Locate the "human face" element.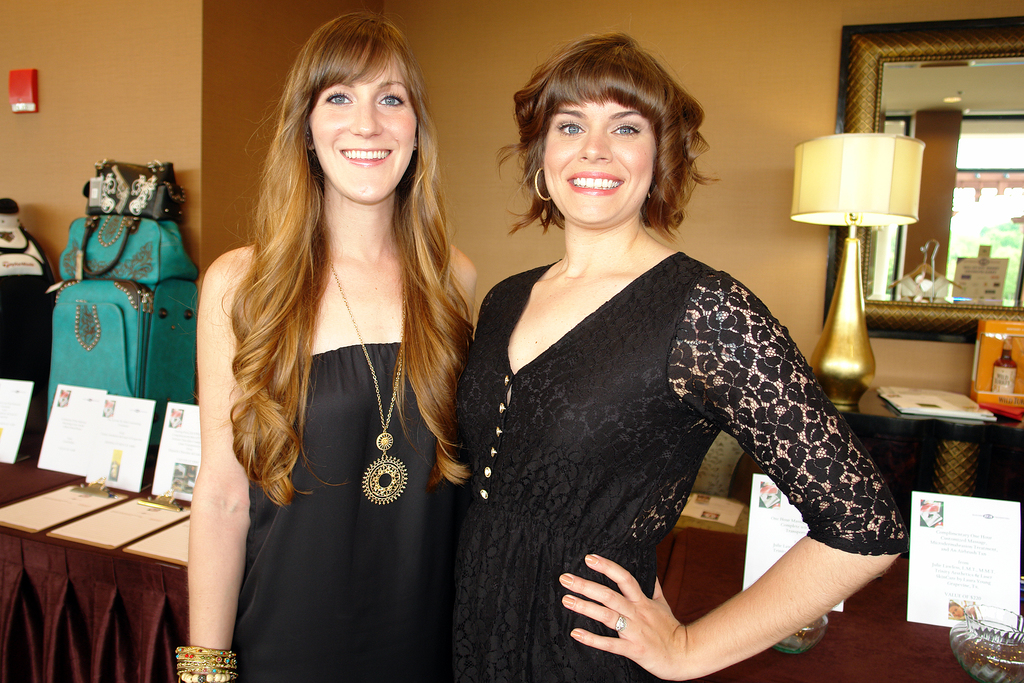
Element bbox: box=[308, 52, 420, 204].
